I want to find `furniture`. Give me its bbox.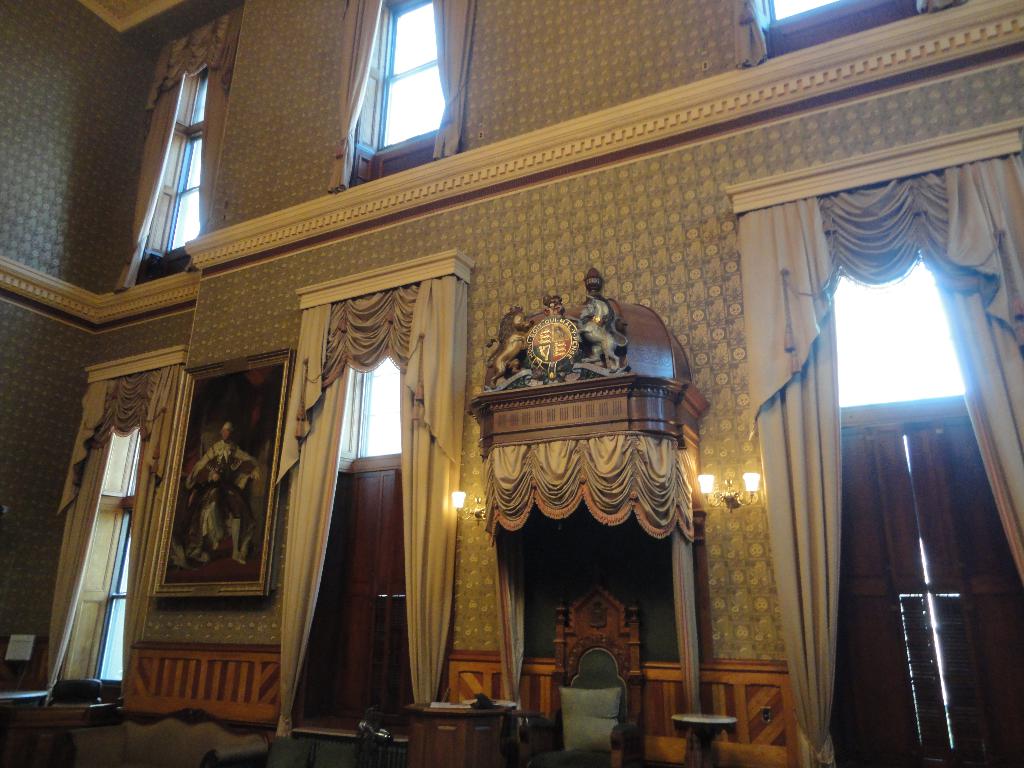
left=404, top=699, right=520, bottom=767.
